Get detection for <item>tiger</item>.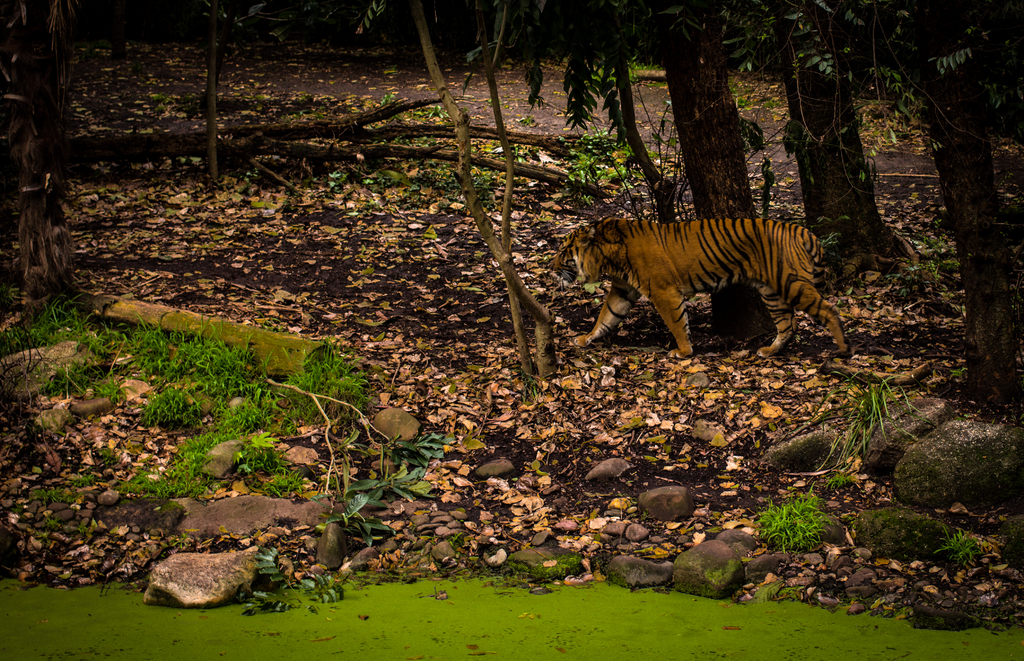
Detection: bbox=(548, 215, 854, 357).
